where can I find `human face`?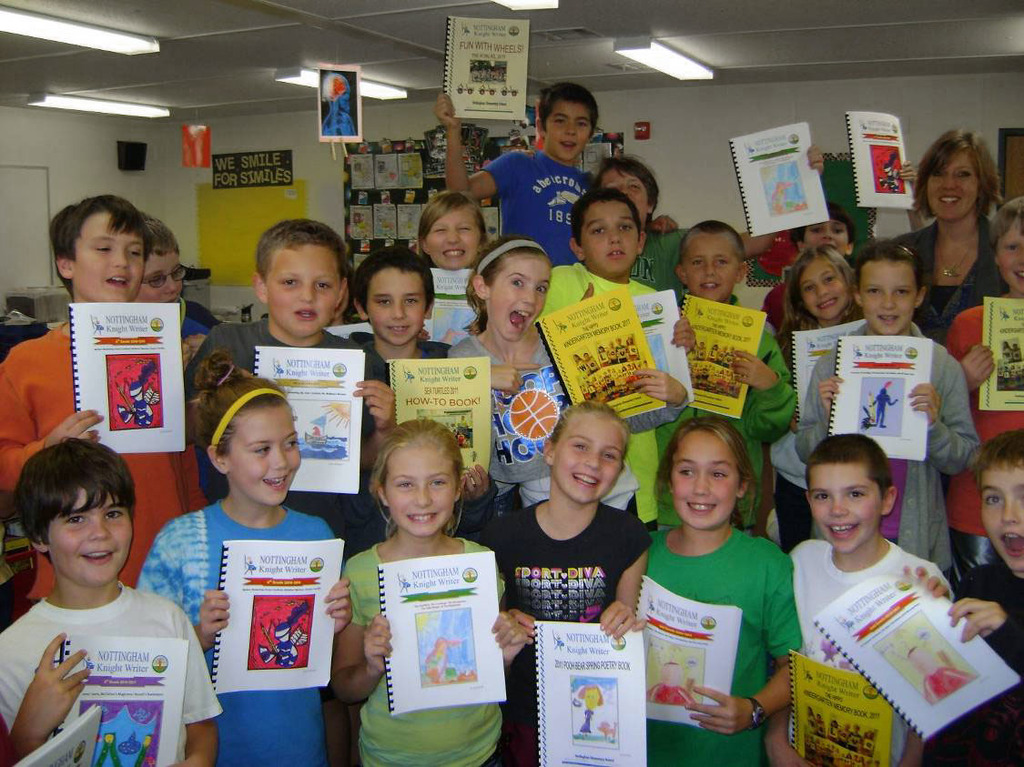
You can find it at 488 257 550 338.
